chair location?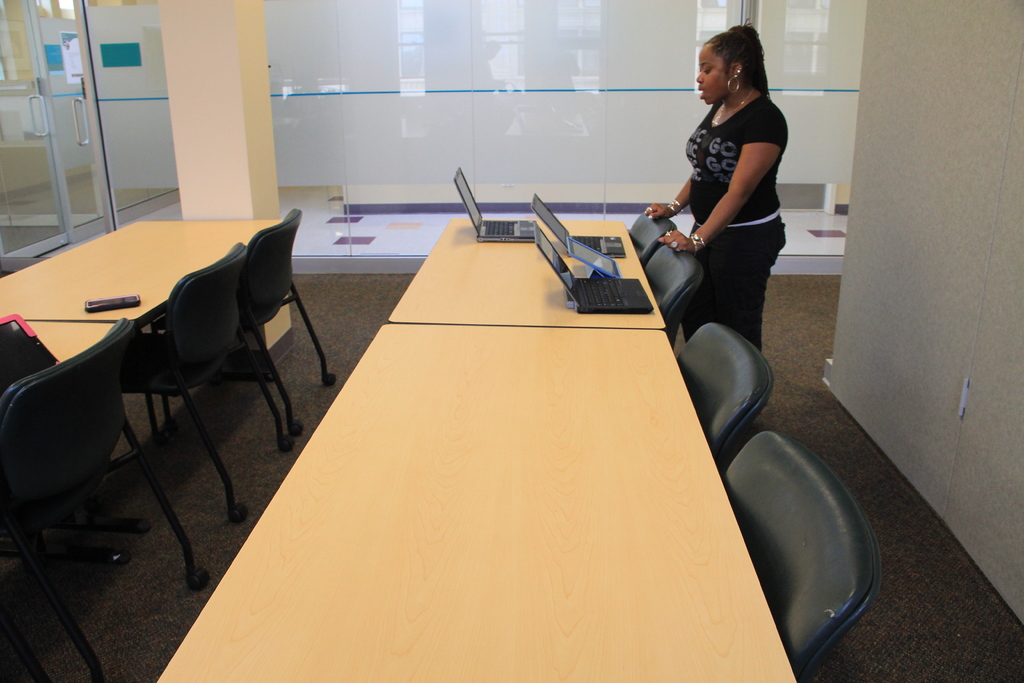
[719,427,881,680]
